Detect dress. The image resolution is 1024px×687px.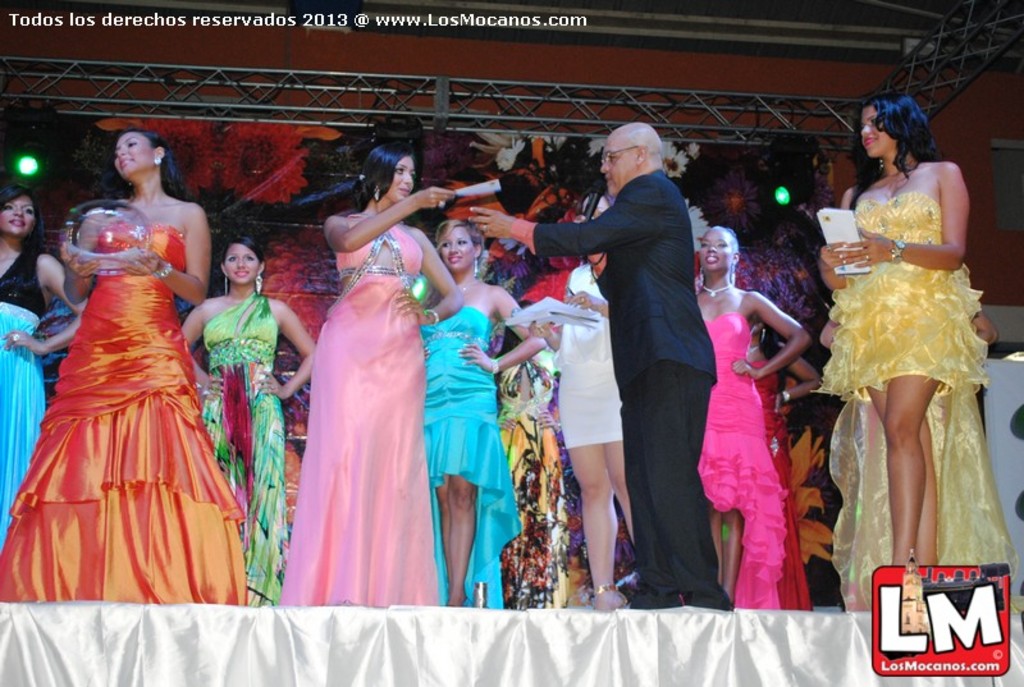
x1=280, y1=211, x2=438, y2=610.
